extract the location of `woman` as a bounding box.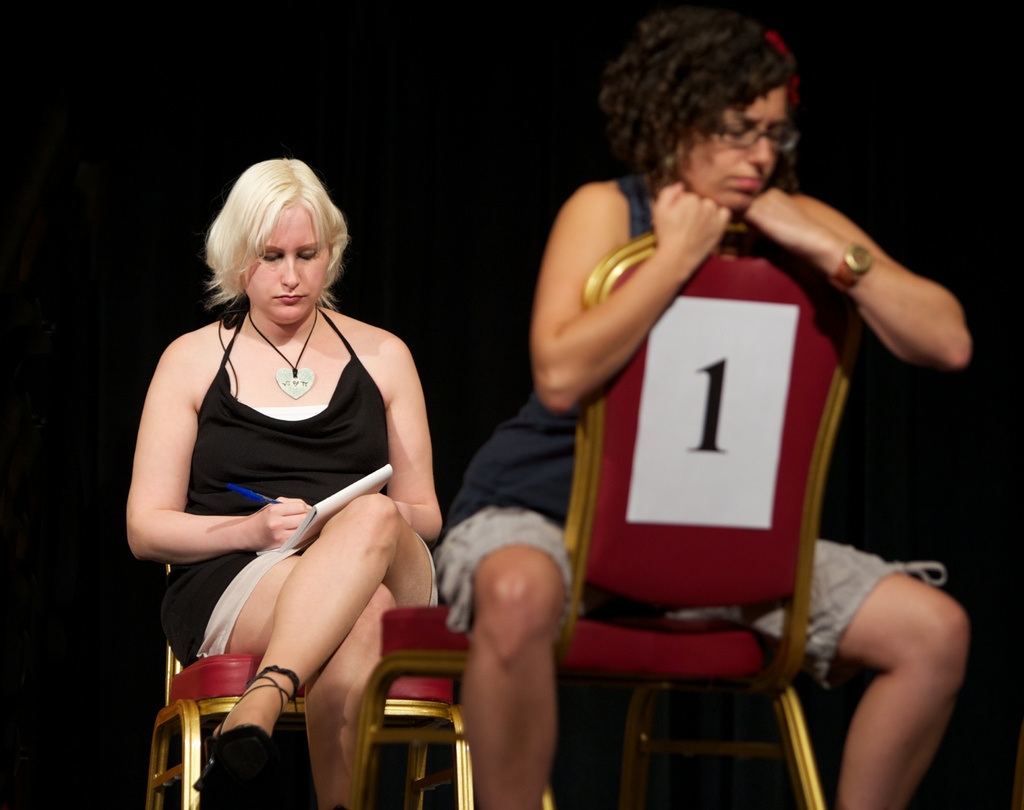
[left=435, top=9, right=977, bottom=809].
